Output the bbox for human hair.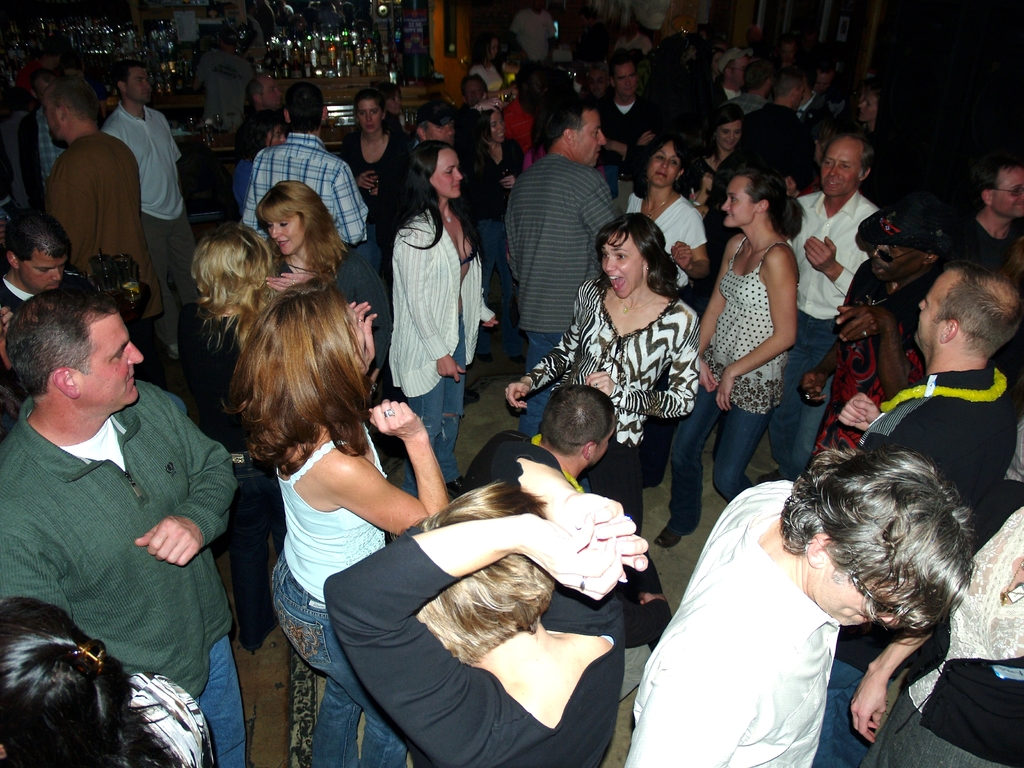
10:290:121:396.
